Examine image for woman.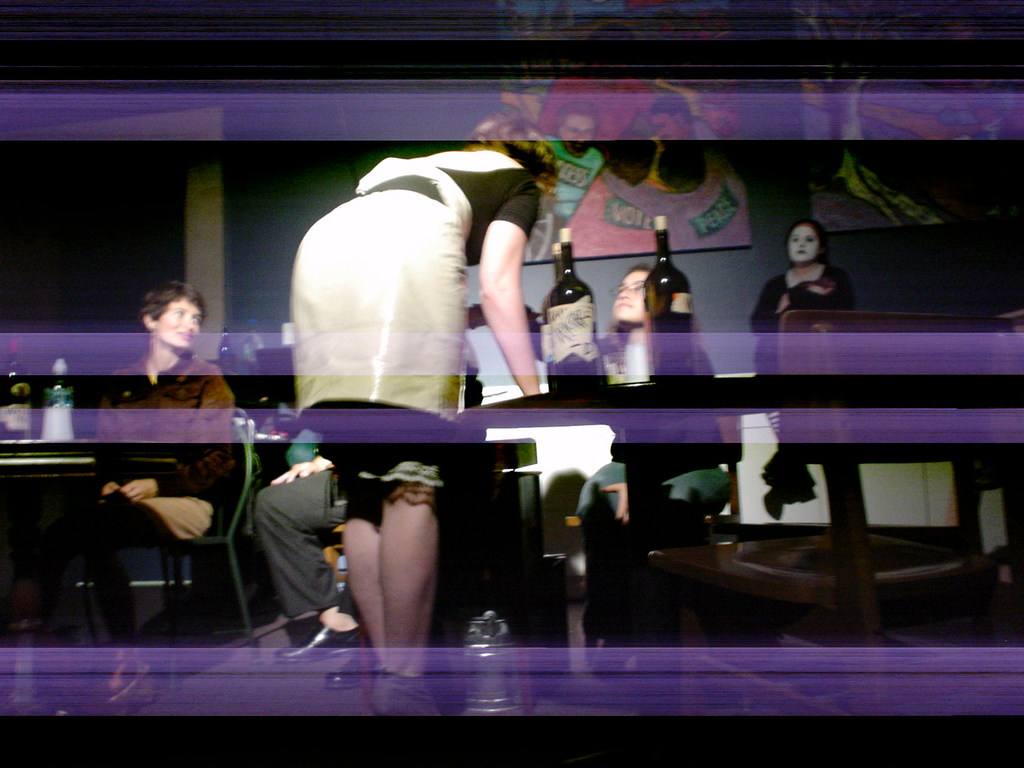
Examination result: x1=283 y1=119 x2=556 y2=723.
